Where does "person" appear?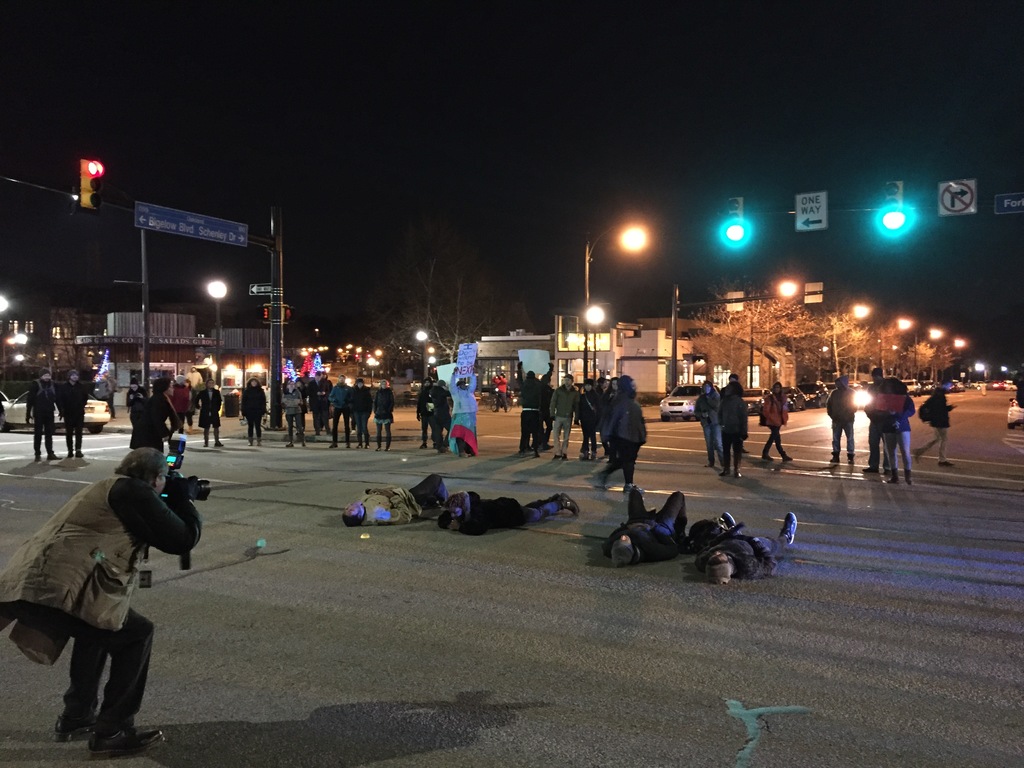
Appears at rect(824, 375, 856, 461).
